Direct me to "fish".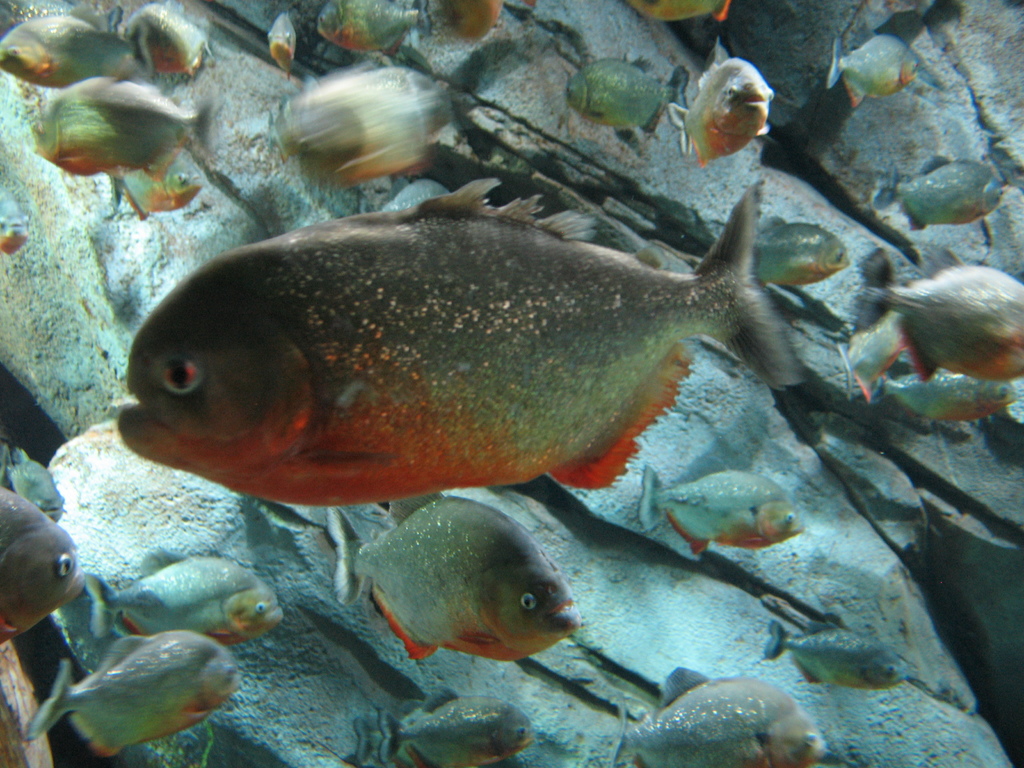
Direction: bbox=(24, 74, 214, 213).
